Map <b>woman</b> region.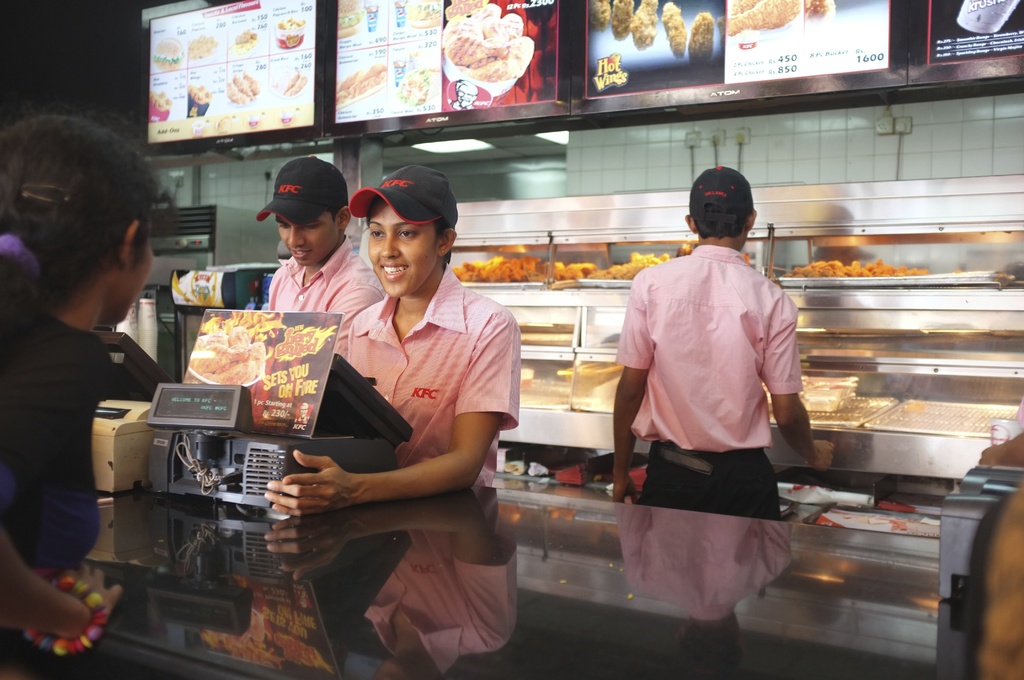
Mapped to (x1=0, y1=114, x2=180, y2=567).
